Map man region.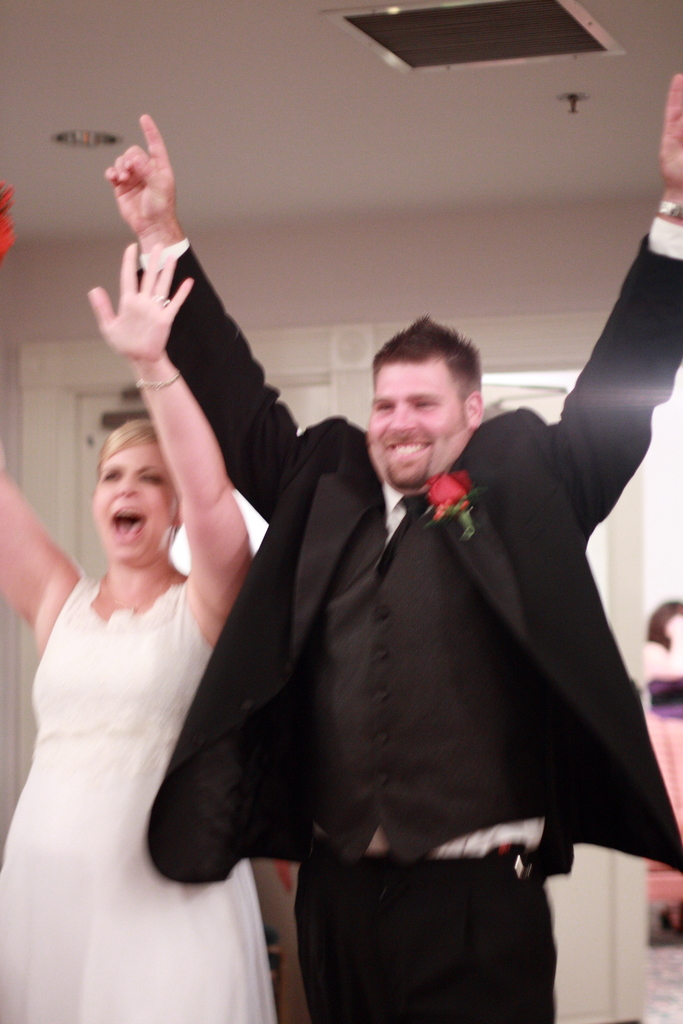
Mapped to x1=143, y1=114, x2=682, y2=1023.
